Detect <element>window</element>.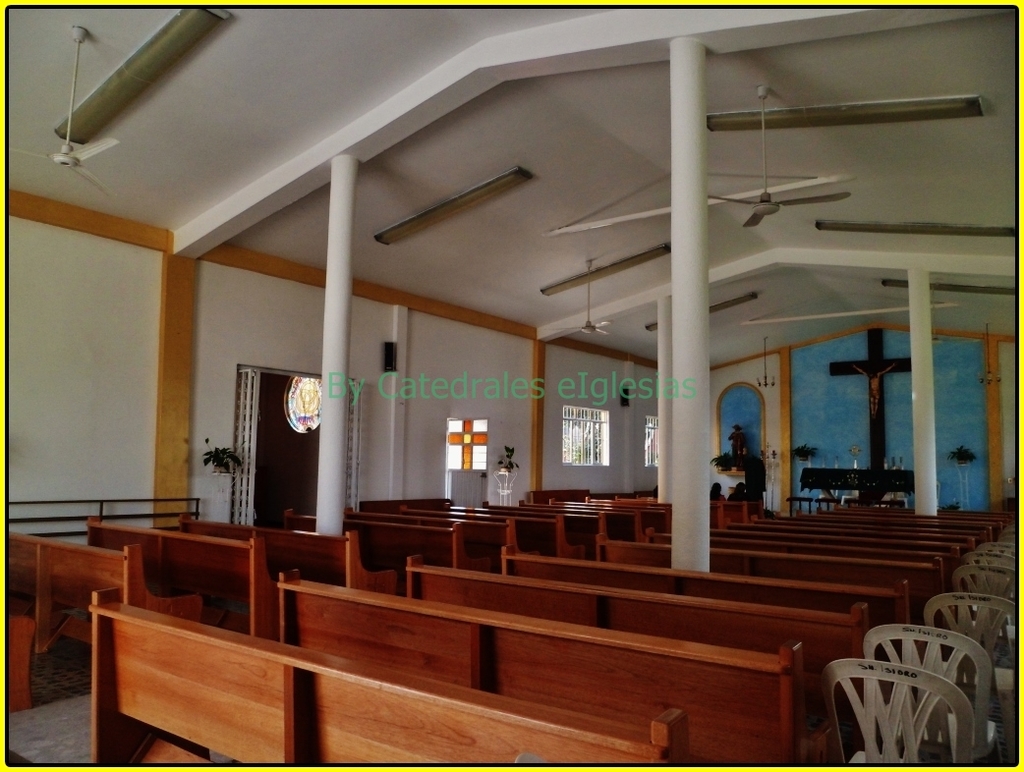
Detected at [566,412,607,474].
